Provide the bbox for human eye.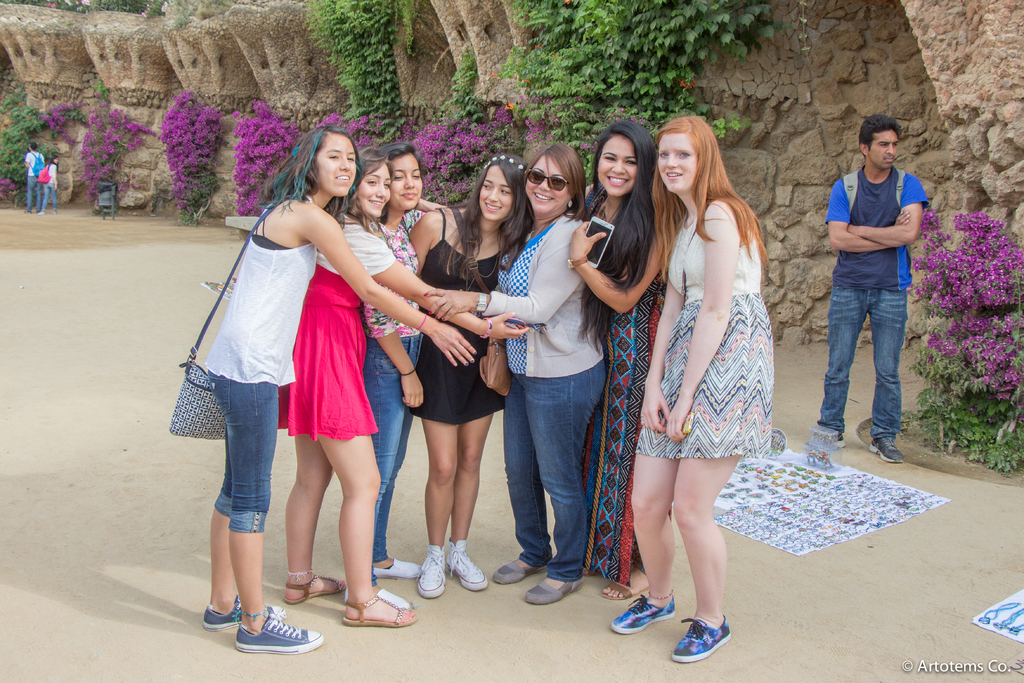
385/182/388/188.
